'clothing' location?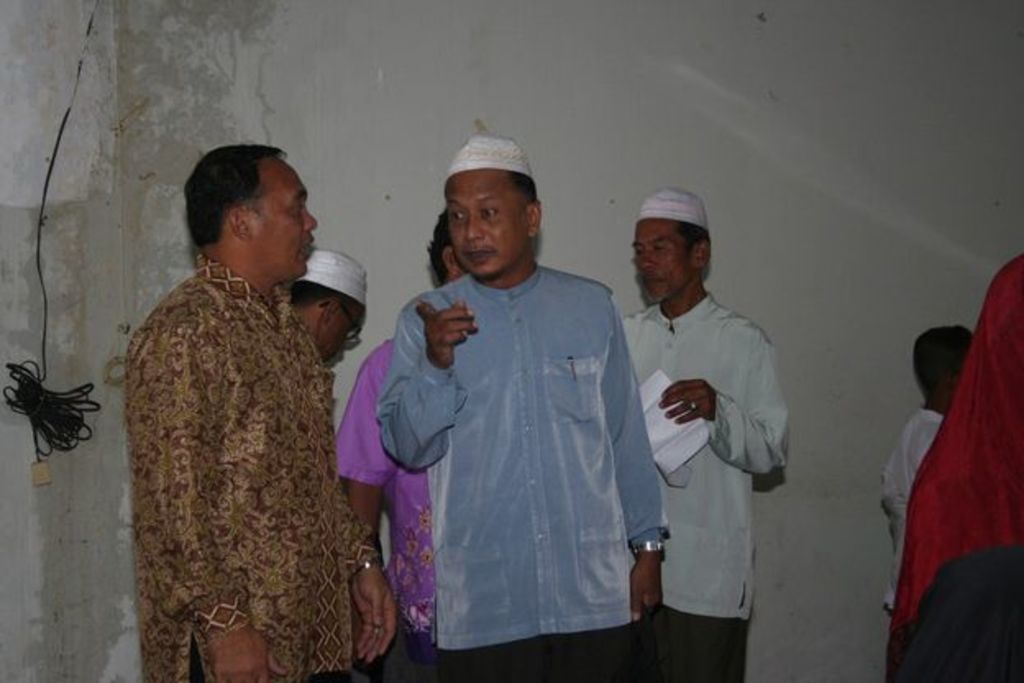
rect(331, 335, 435, 681)
